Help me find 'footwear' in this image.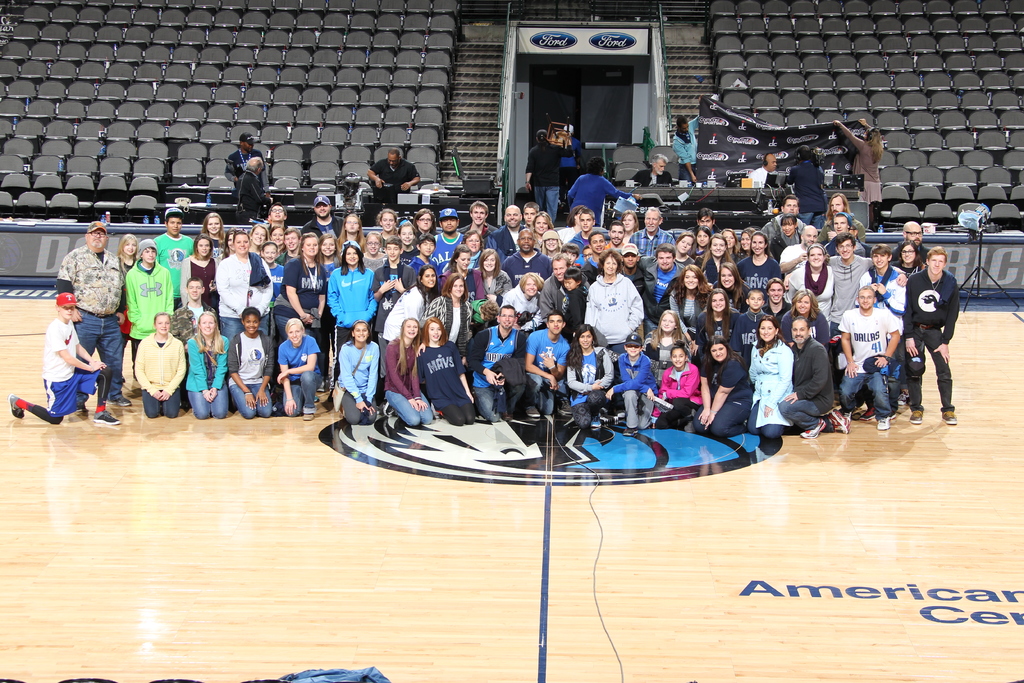
Found it: <region>108, 394, 131, 408</region>.
